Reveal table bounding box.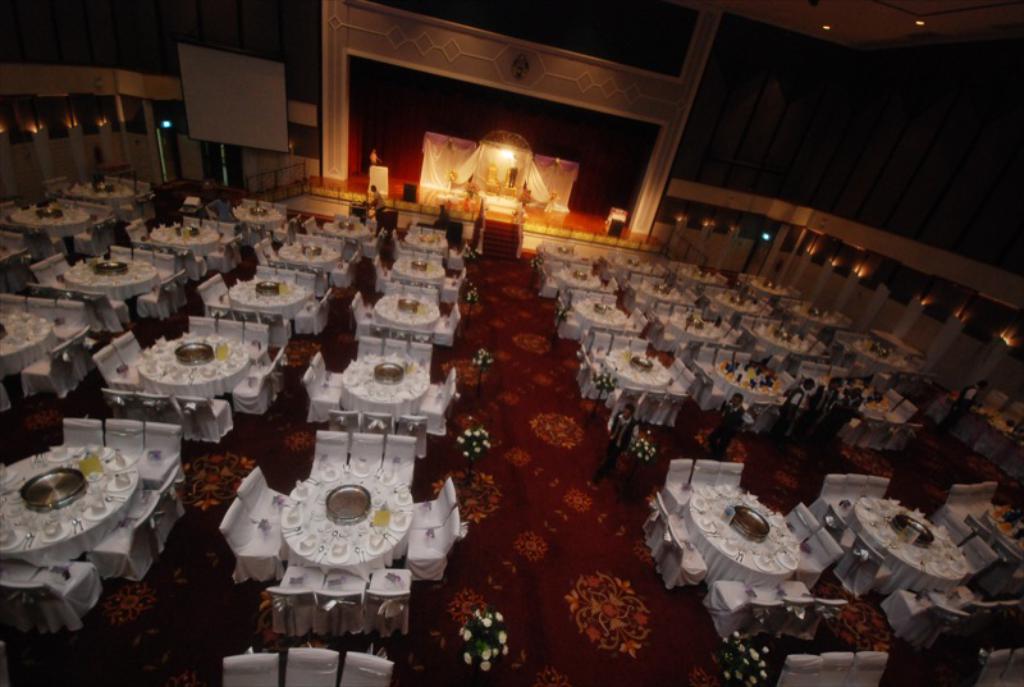
Revealed: [x1=676, y1=264, x2=717, y2=289].
